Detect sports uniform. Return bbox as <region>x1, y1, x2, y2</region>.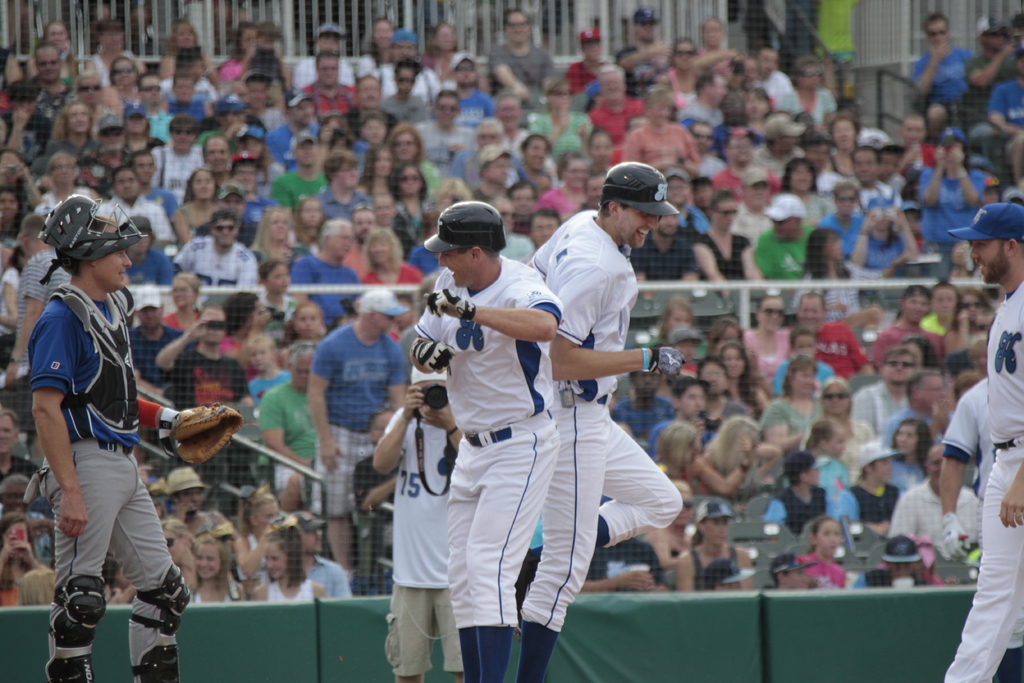
<region>421, 243, 568, 677</region>.
